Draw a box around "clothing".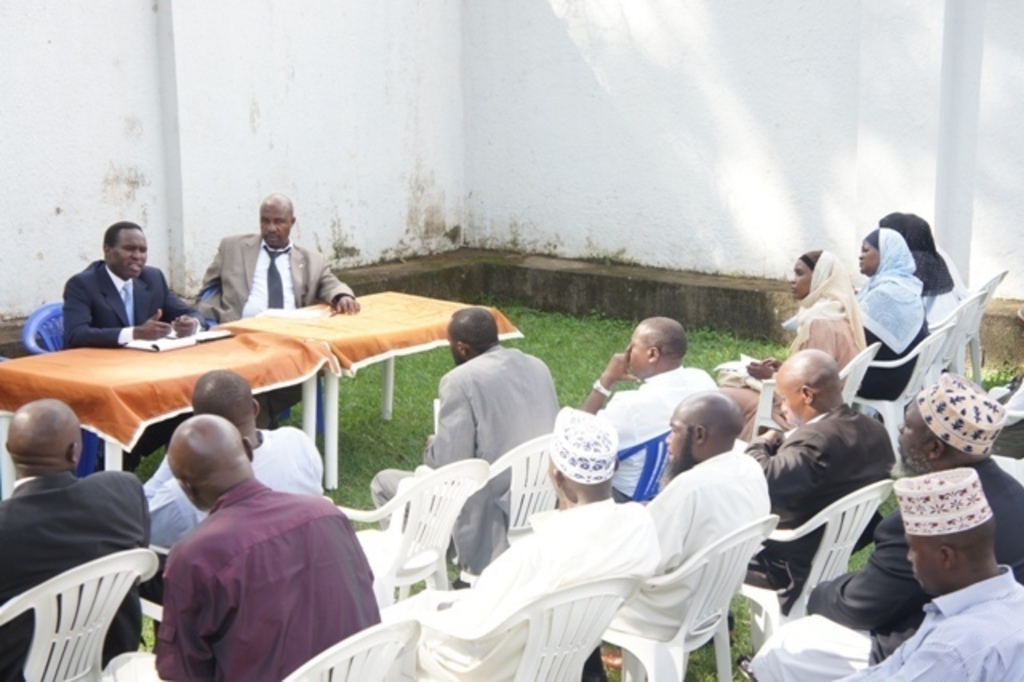
610/453/770/631.
